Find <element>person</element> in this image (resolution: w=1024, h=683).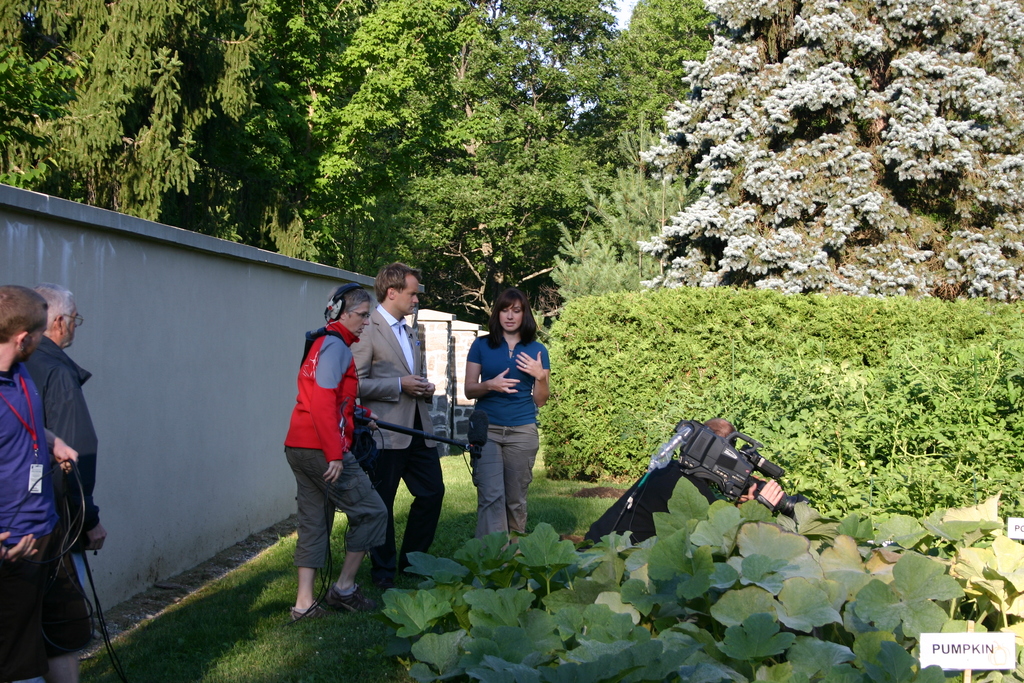
locate(283, 283, 390, 615).
